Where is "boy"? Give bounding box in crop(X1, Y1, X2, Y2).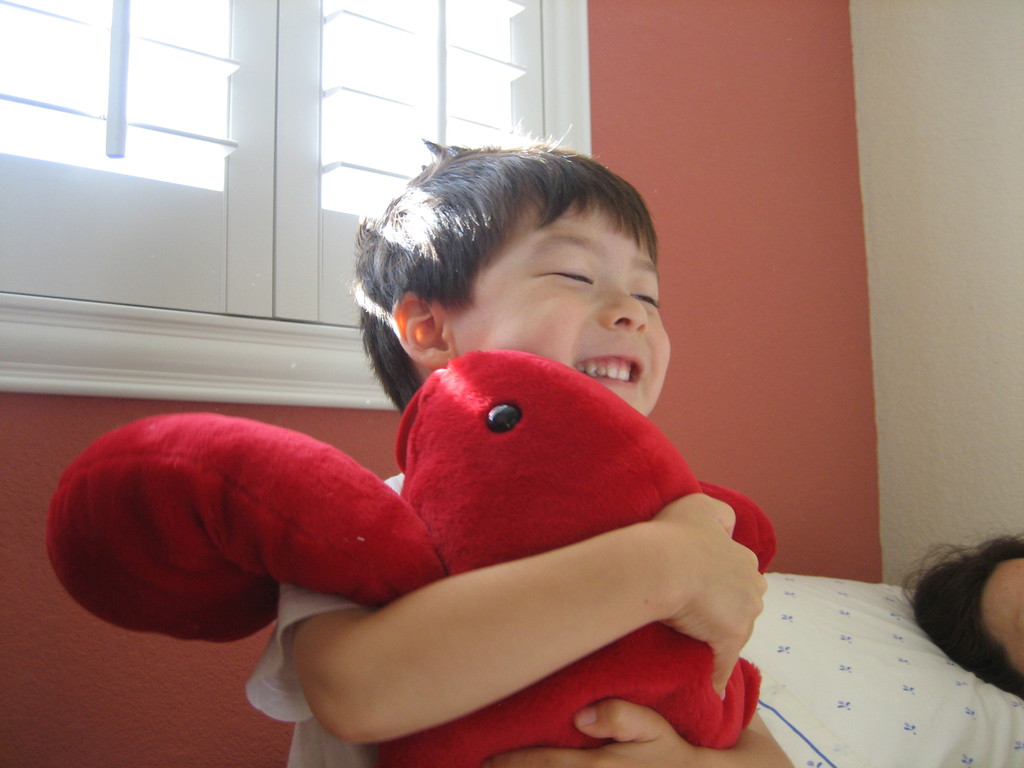
crop(231, 122, 799, 767).
